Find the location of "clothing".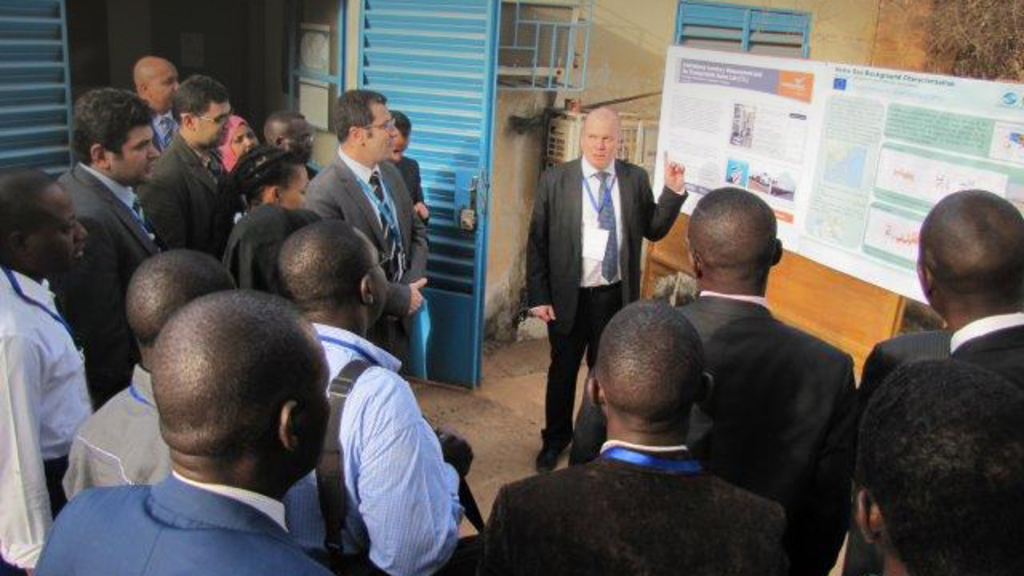
Location: left=946, top=306, right=1022, bottom=397.
